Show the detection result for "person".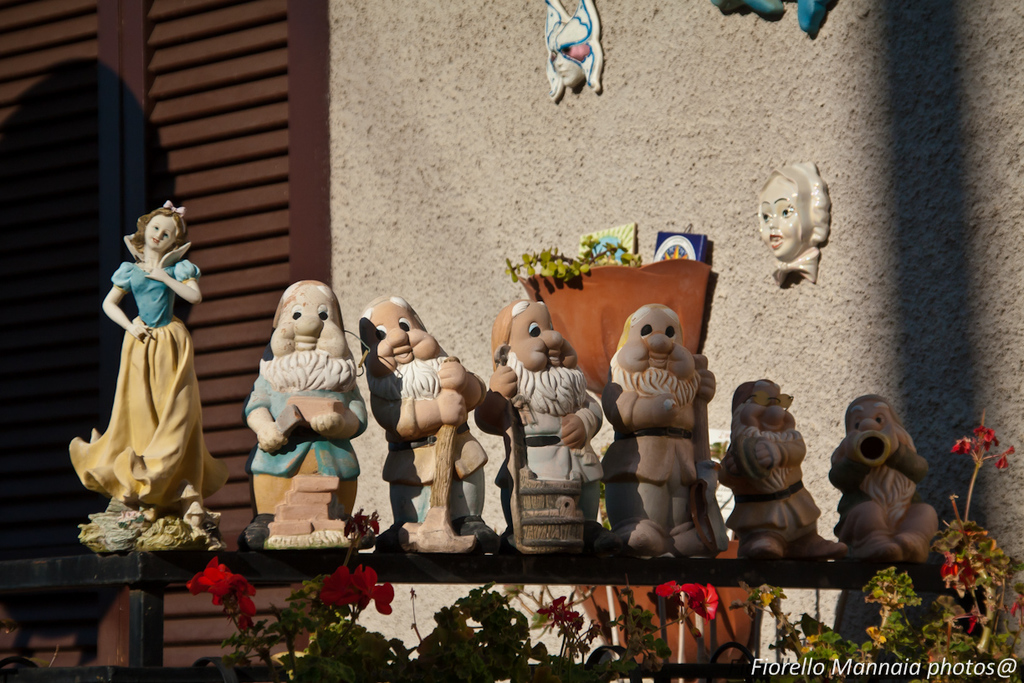
pyautogui.locateOnScreen(70, 197, 228, 532).
